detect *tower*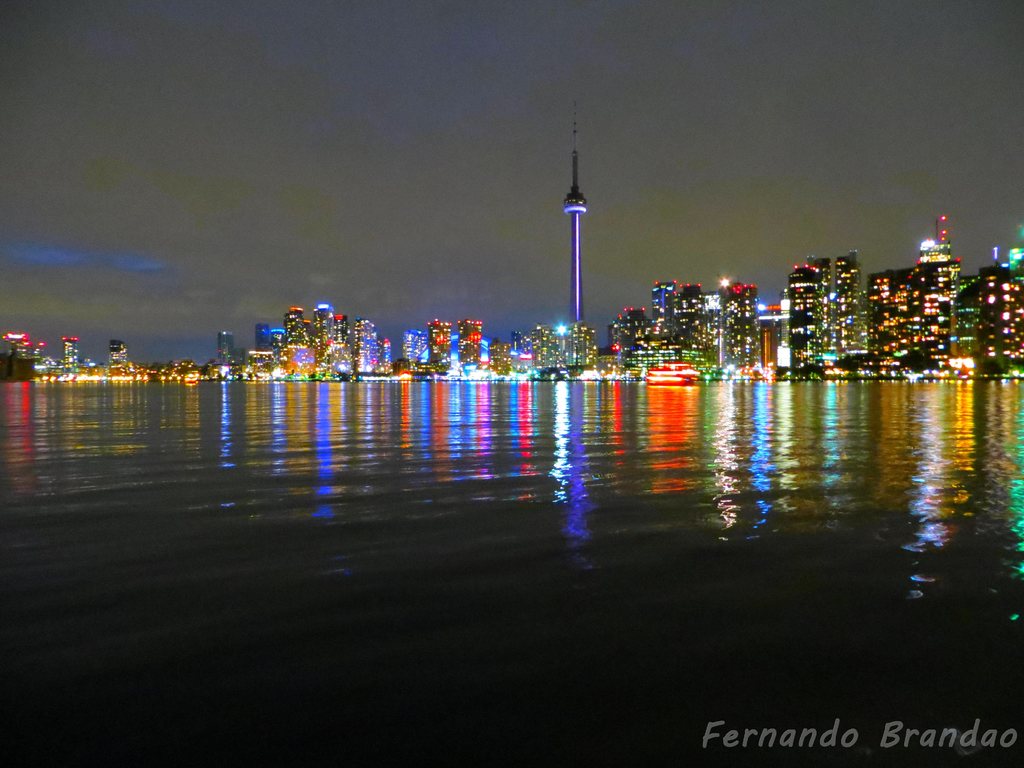
[401,326,437,372]
